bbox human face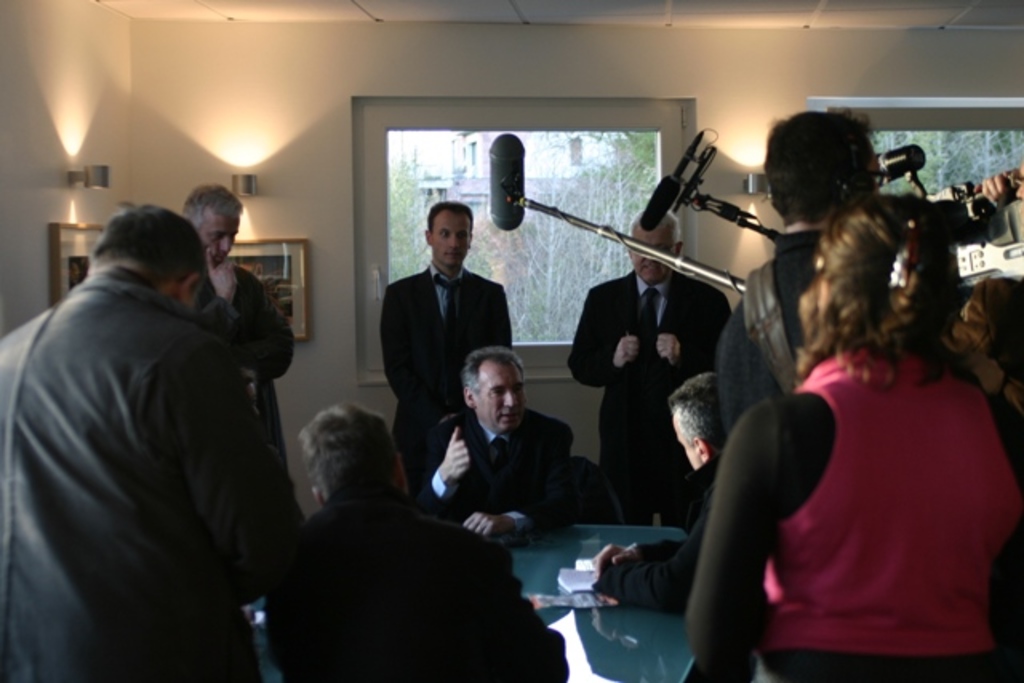
{"x1": 198, "y1": 208, "x2": 234, "y2": 269}
